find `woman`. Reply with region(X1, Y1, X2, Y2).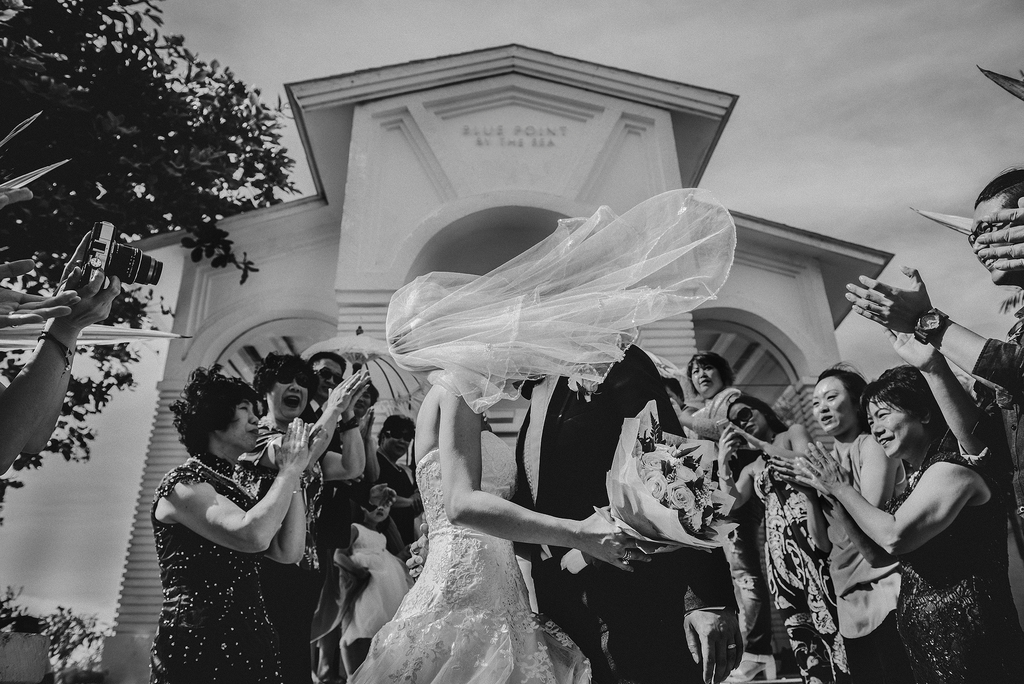
region(235, 352, 372, 683).
